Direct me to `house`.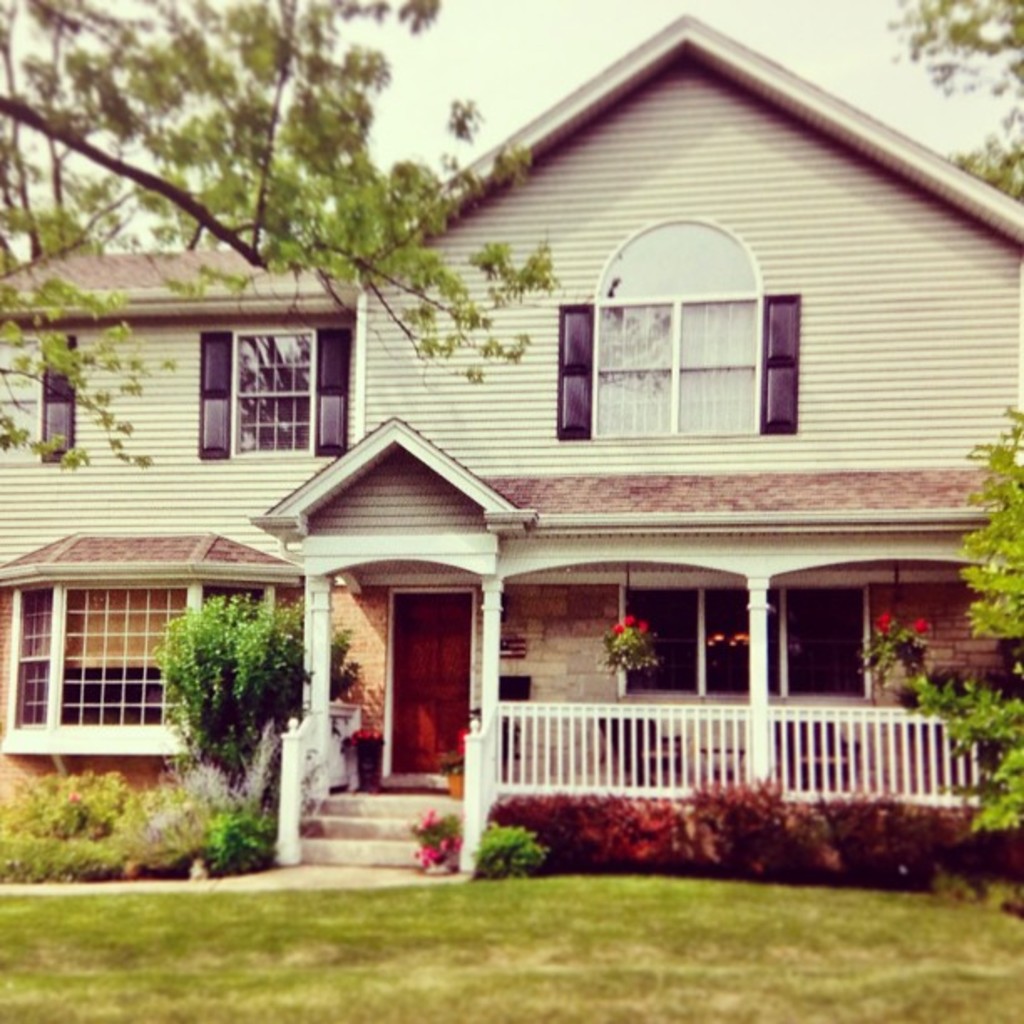
Direction: 0, 7, 1022, 880.
